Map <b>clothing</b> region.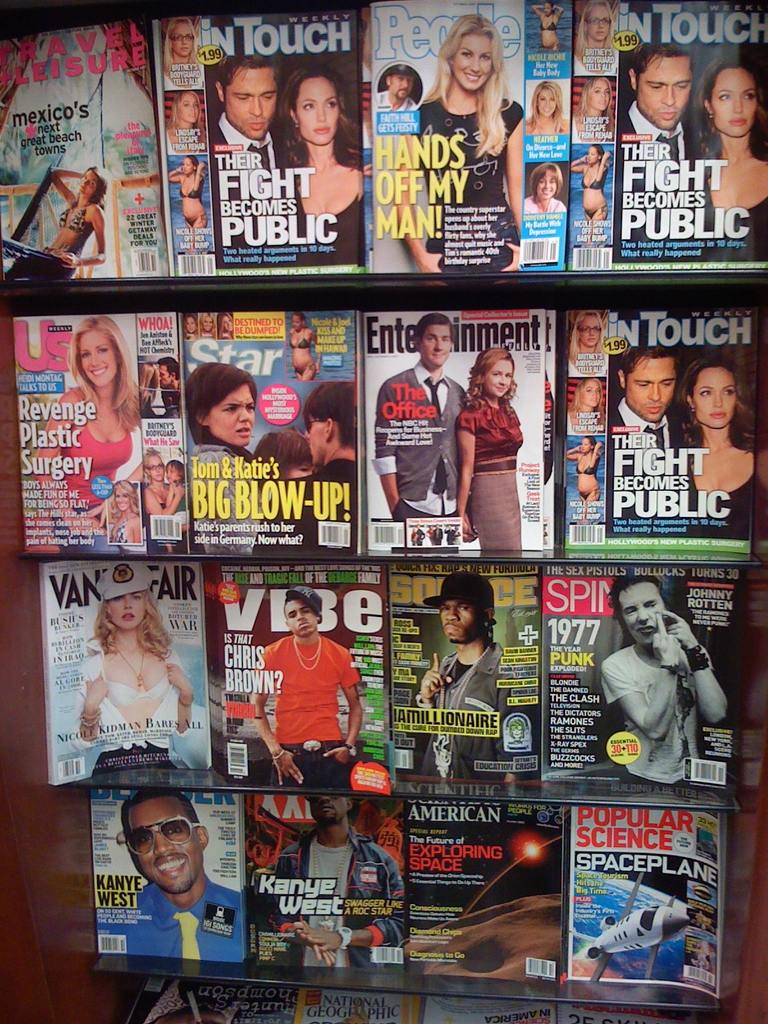
Mapped to left=67, top=636, right=184, bottom=772.
